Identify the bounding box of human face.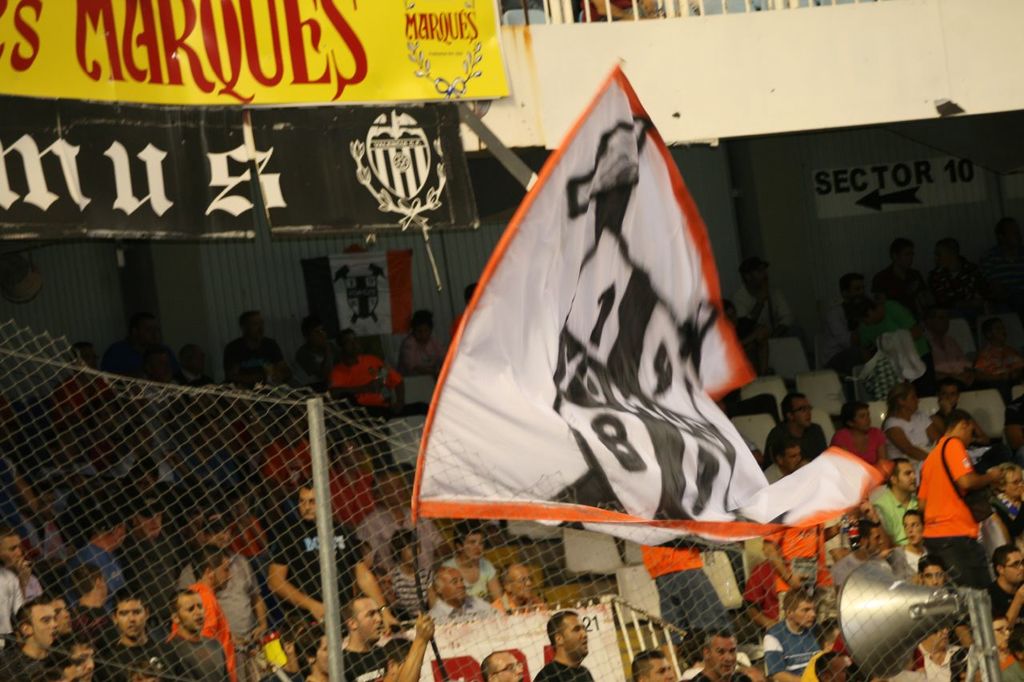
<bbox>940, 383, 963, 410</bbox>.
